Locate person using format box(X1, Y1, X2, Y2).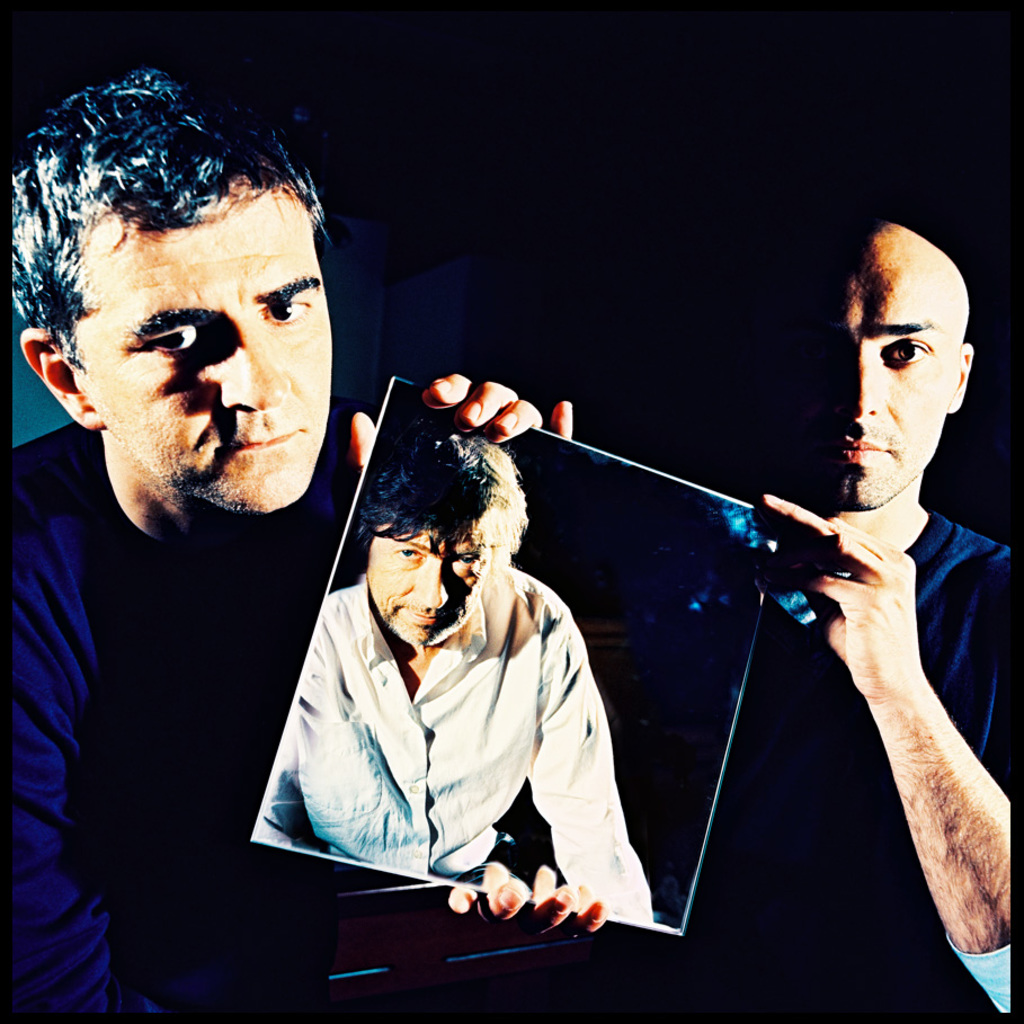
box(9, 69, 575, 1023).
